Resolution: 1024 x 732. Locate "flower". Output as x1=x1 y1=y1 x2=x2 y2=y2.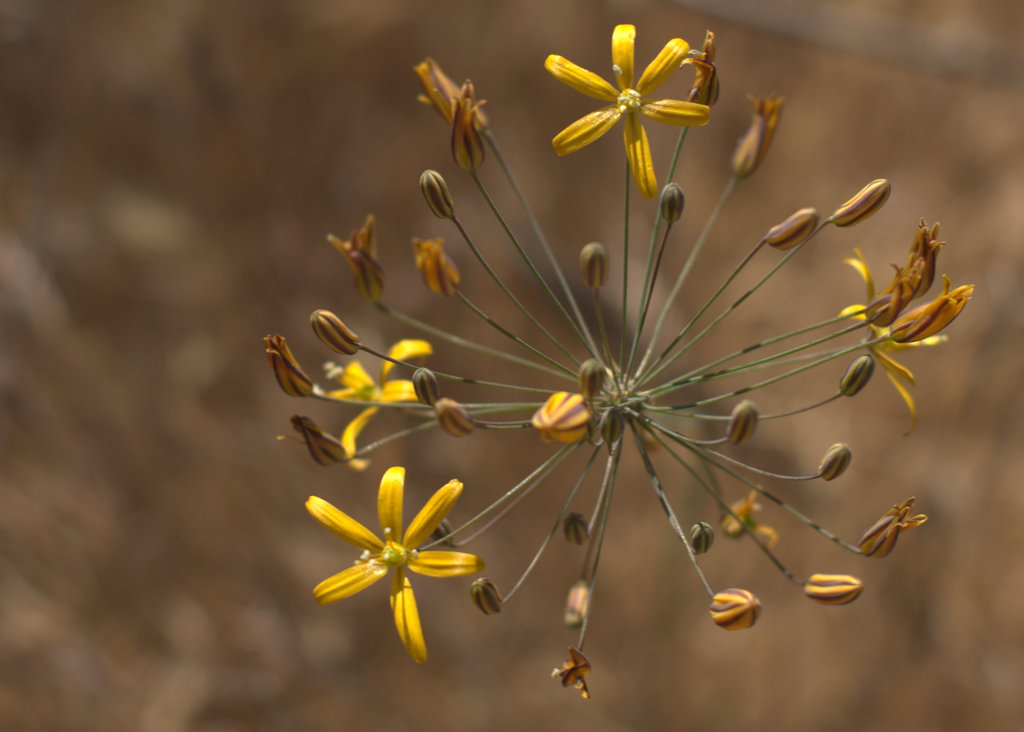
x1=543 y1=26 x2=715 y2=198.
